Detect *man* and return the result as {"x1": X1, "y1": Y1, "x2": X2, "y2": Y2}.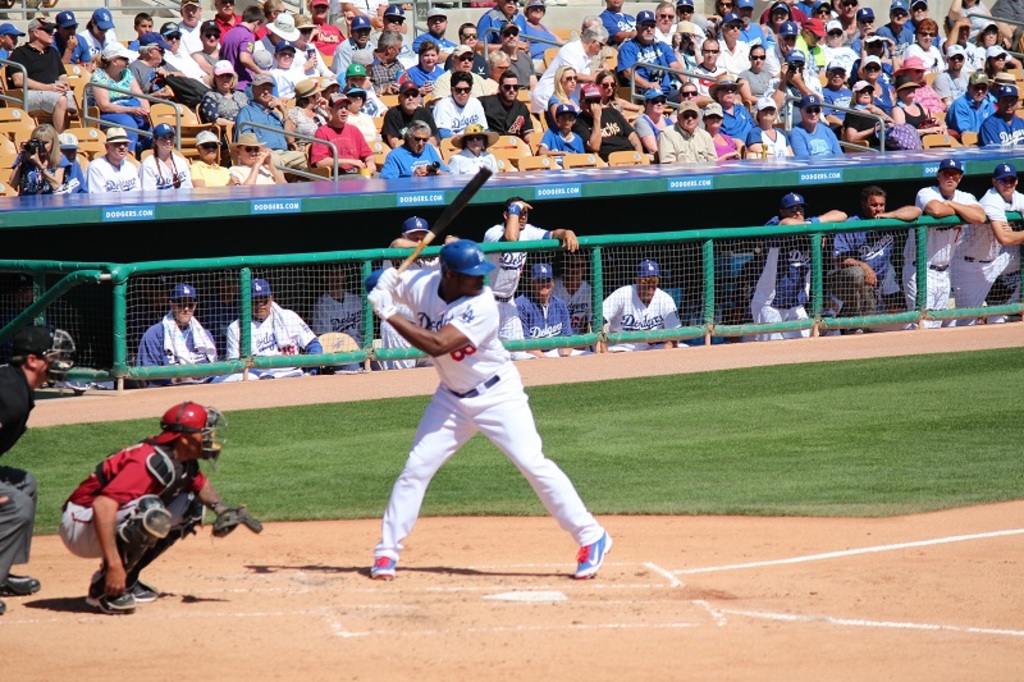
{"x1": 380, "y1": 82, "x2": 439, "y2": 151}.
